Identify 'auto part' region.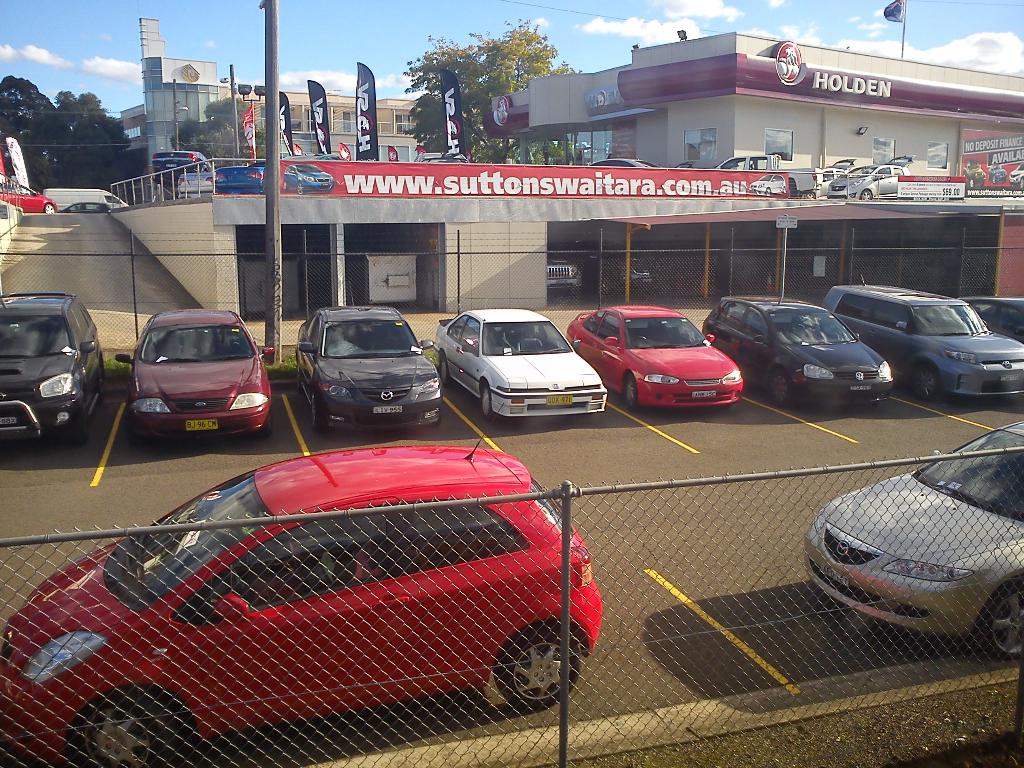
Region: crop(918, 305, 986, 336).
